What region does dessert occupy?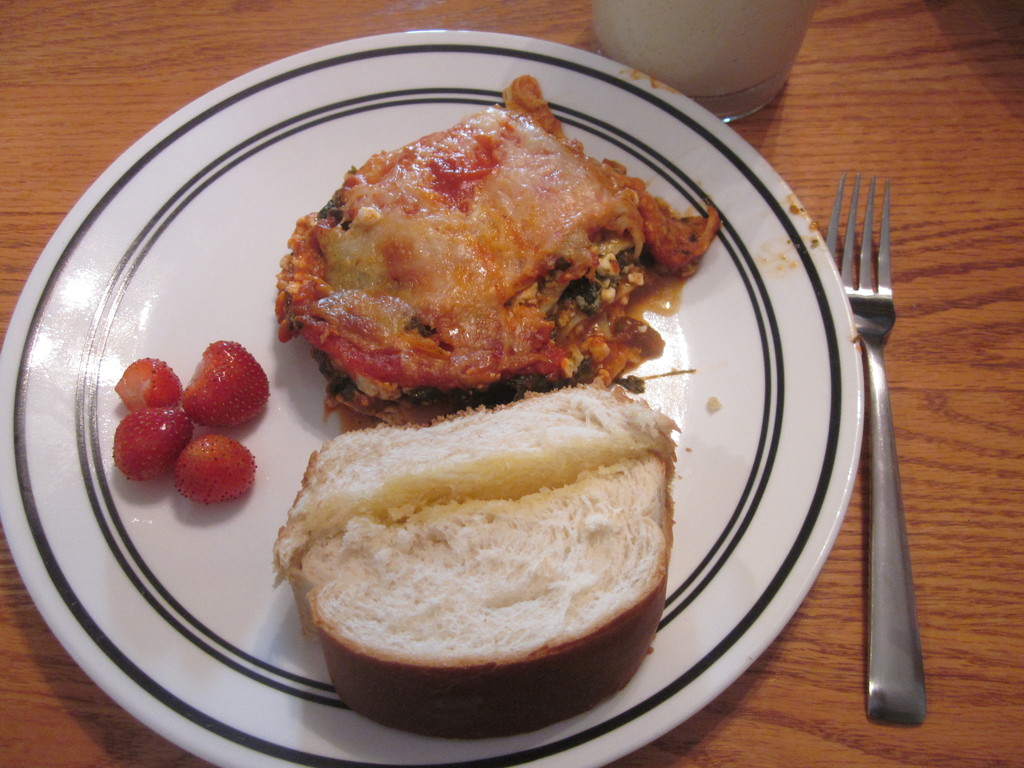
left=279, top=378, right=683, bottom=726.
